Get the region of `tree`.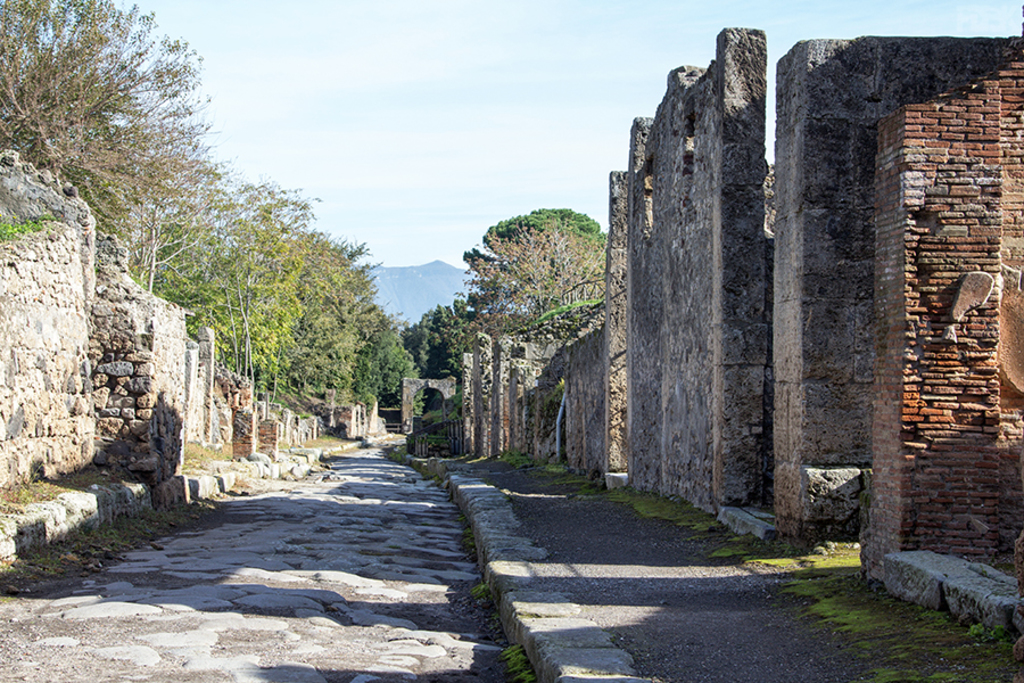
x1=481, y1=201, x2=596, y2=246.
